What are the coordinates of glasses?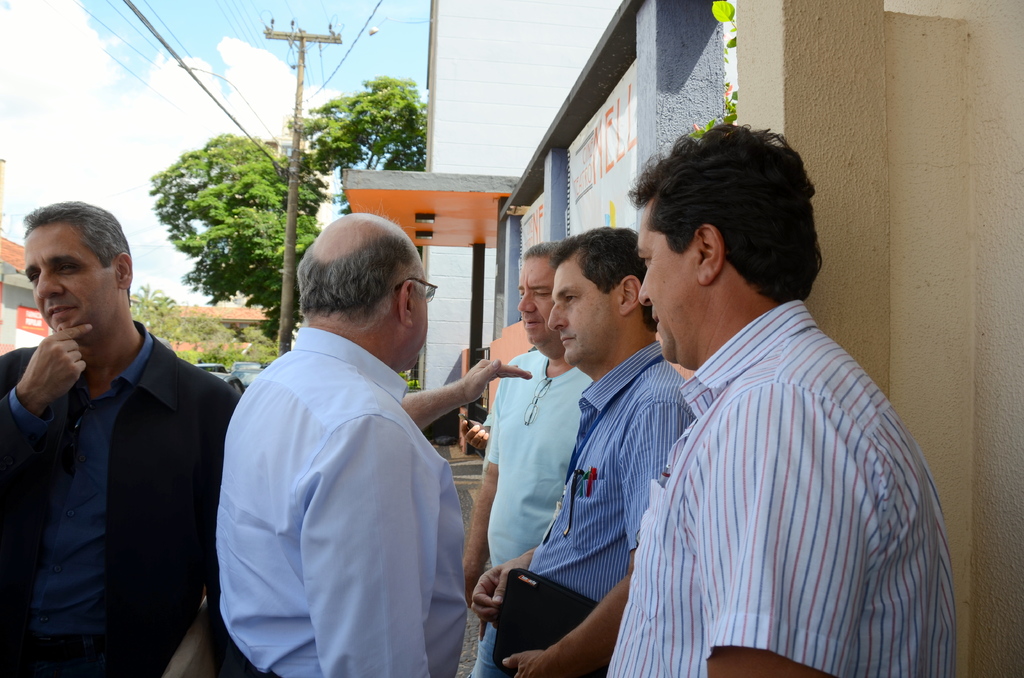
crop(392, 273, 438, 304).
